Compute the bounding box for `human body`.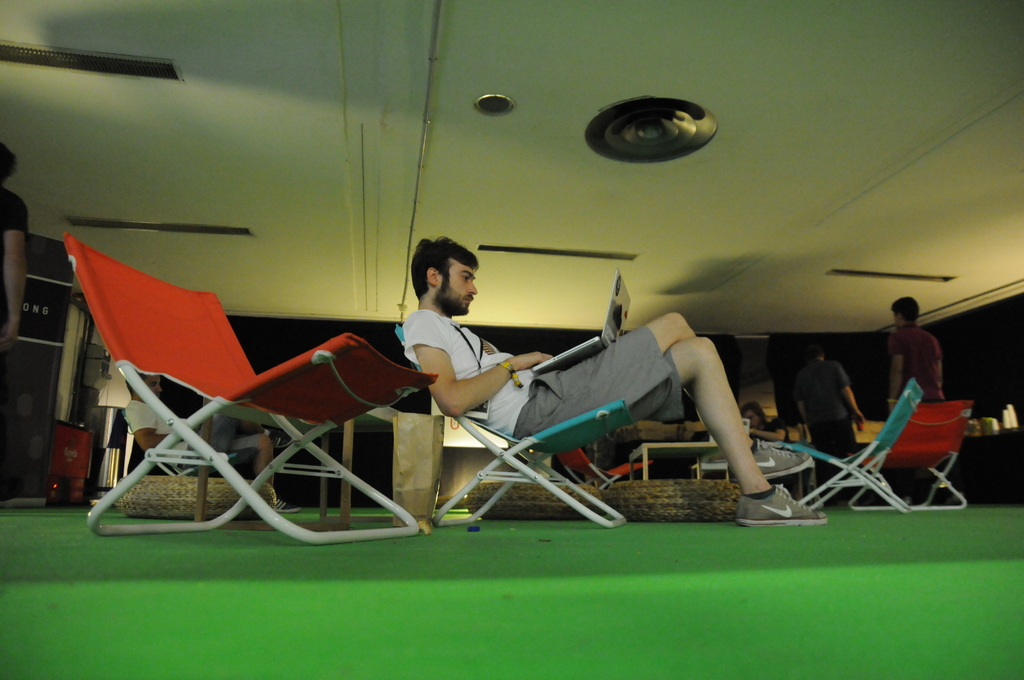
[744,400,772,437].
